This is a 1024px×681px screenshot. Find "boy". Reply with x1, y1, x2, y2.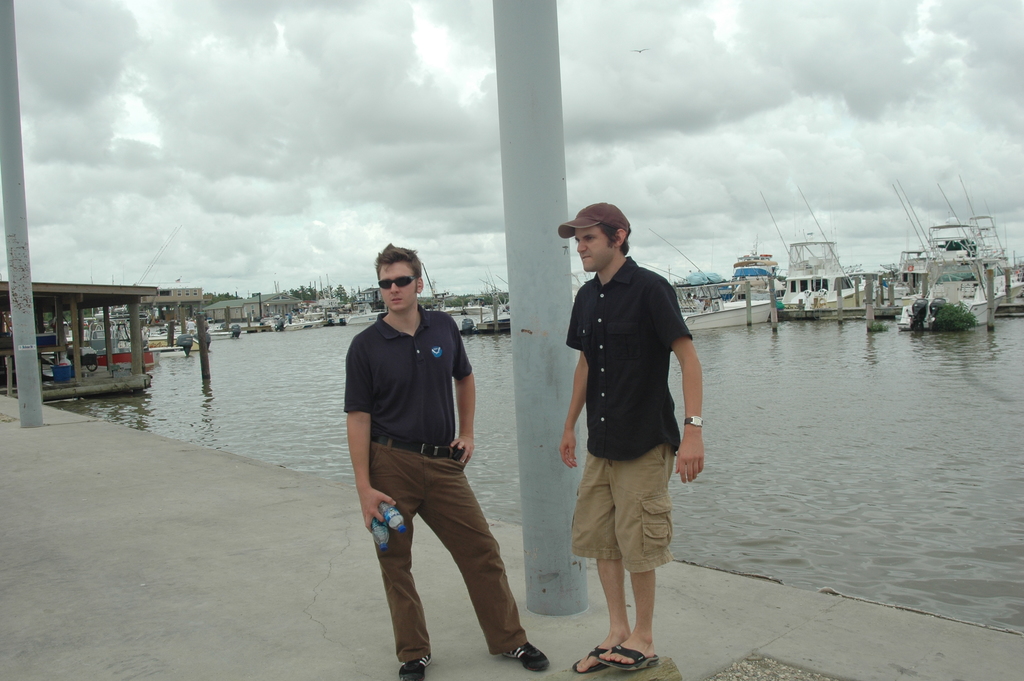
342, 242, 548, 680.
